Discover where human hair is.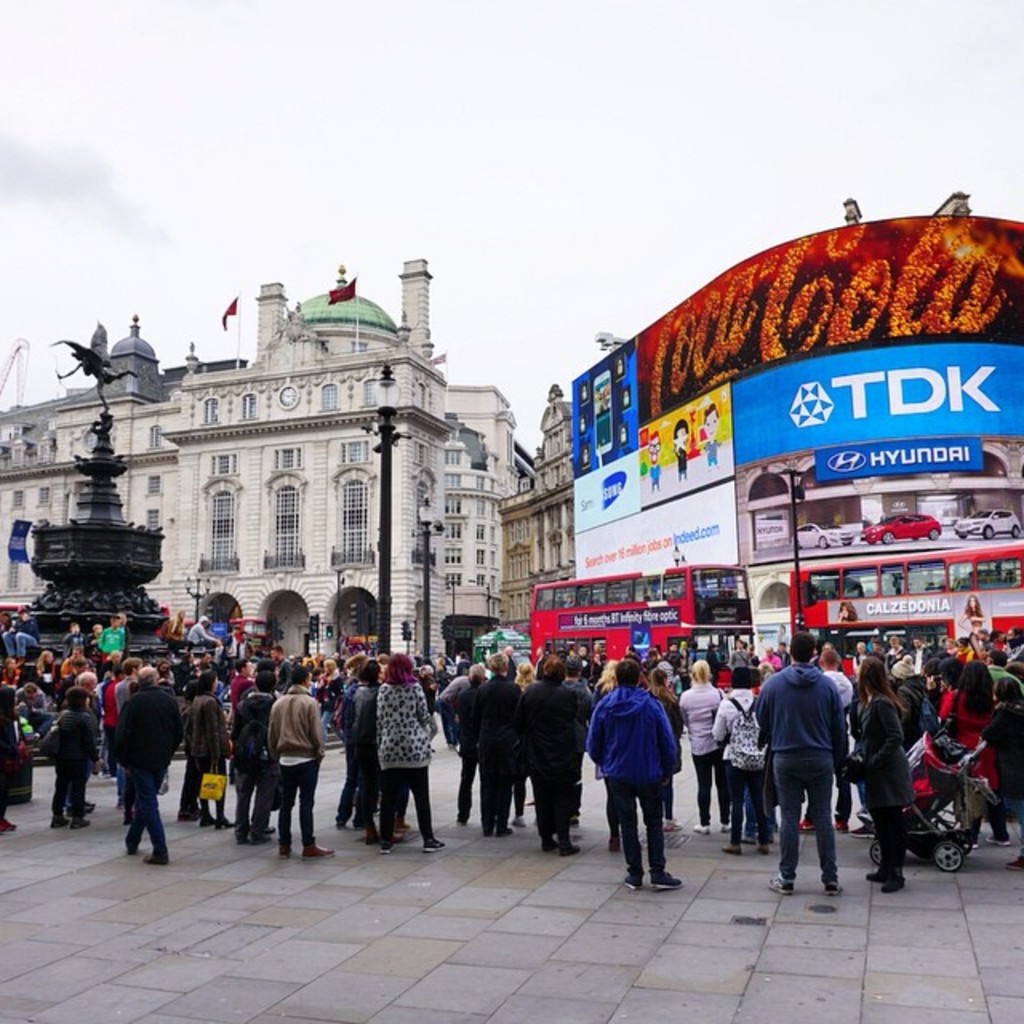
Discovered at l=754, t=666, r=763, b=690.
